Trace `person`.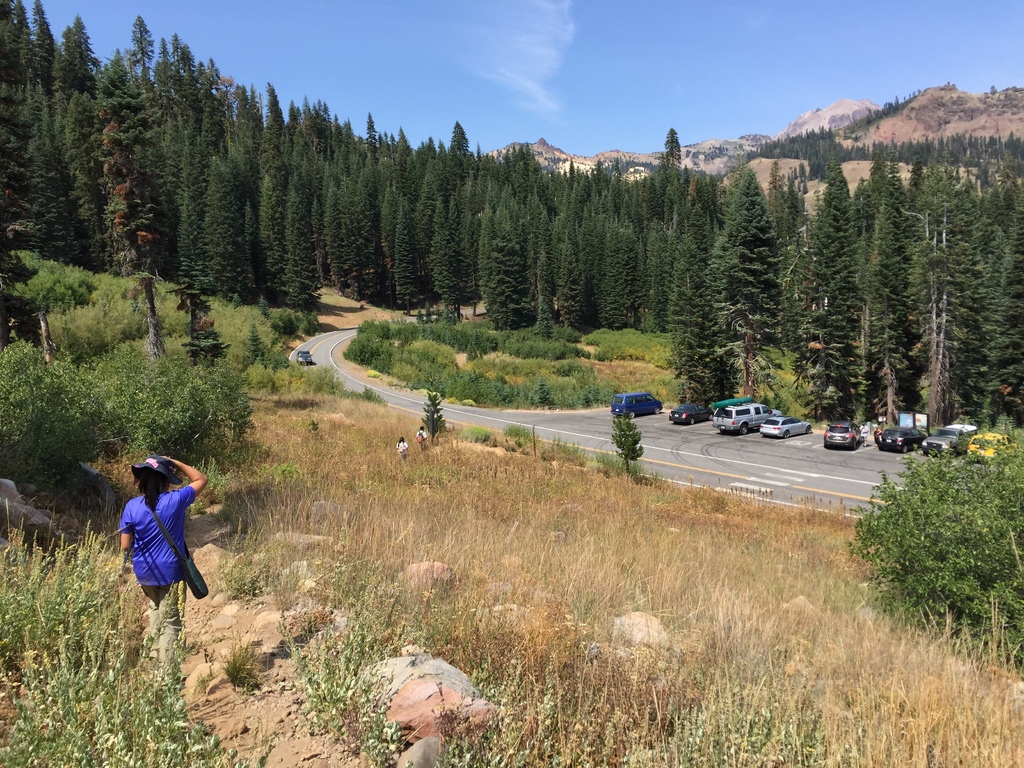
Traced to [x1=396, y1=435, x2=408, y2=460].
